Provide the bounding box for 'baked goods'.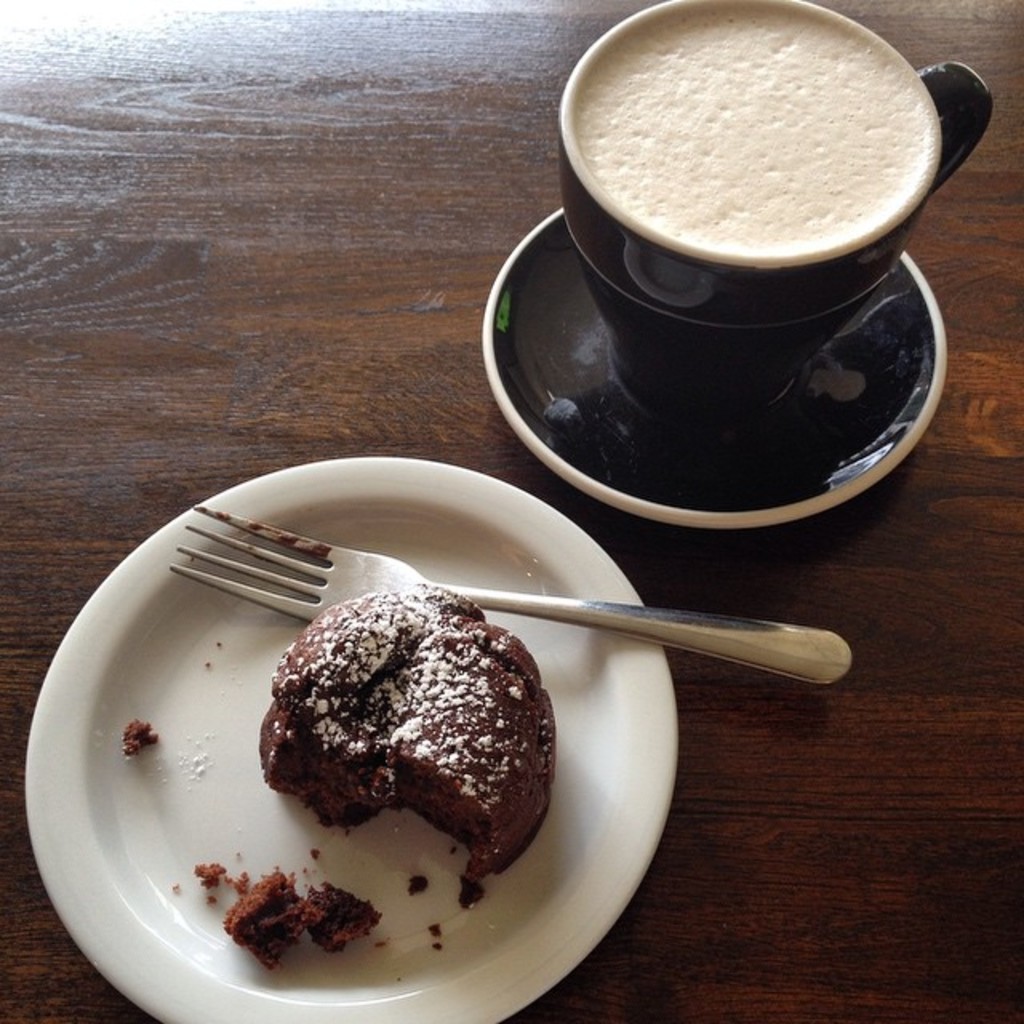
[118, 717, 160, 760].
